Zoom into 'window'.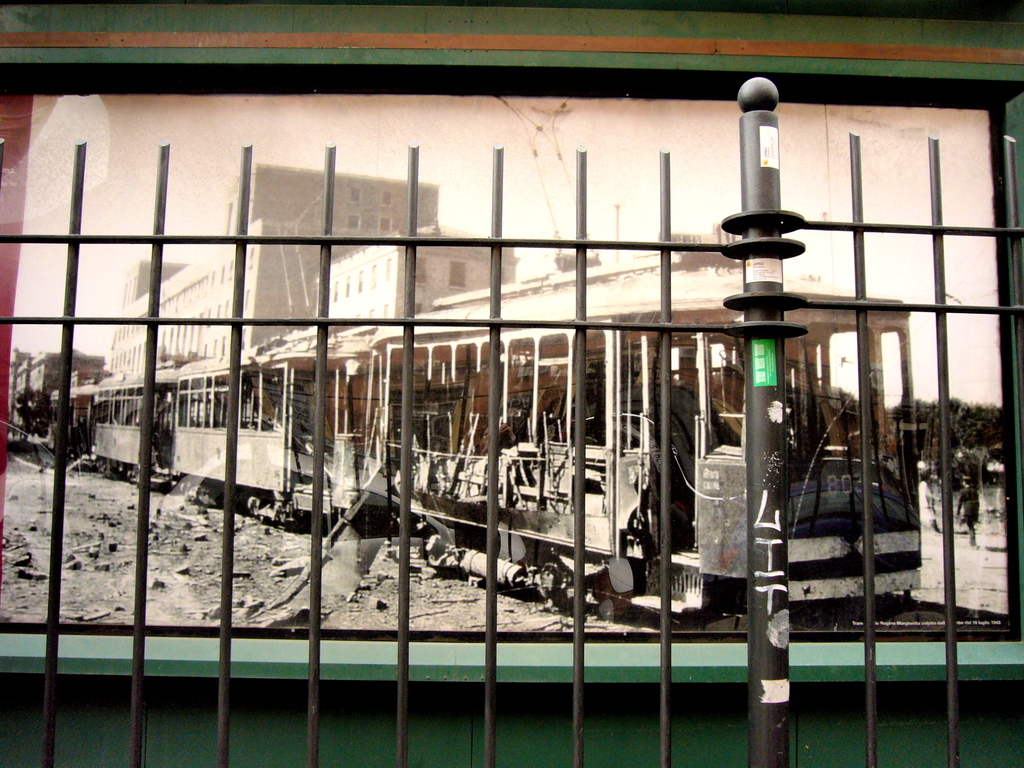
Zoom target: (450, 259, 467, 290).
